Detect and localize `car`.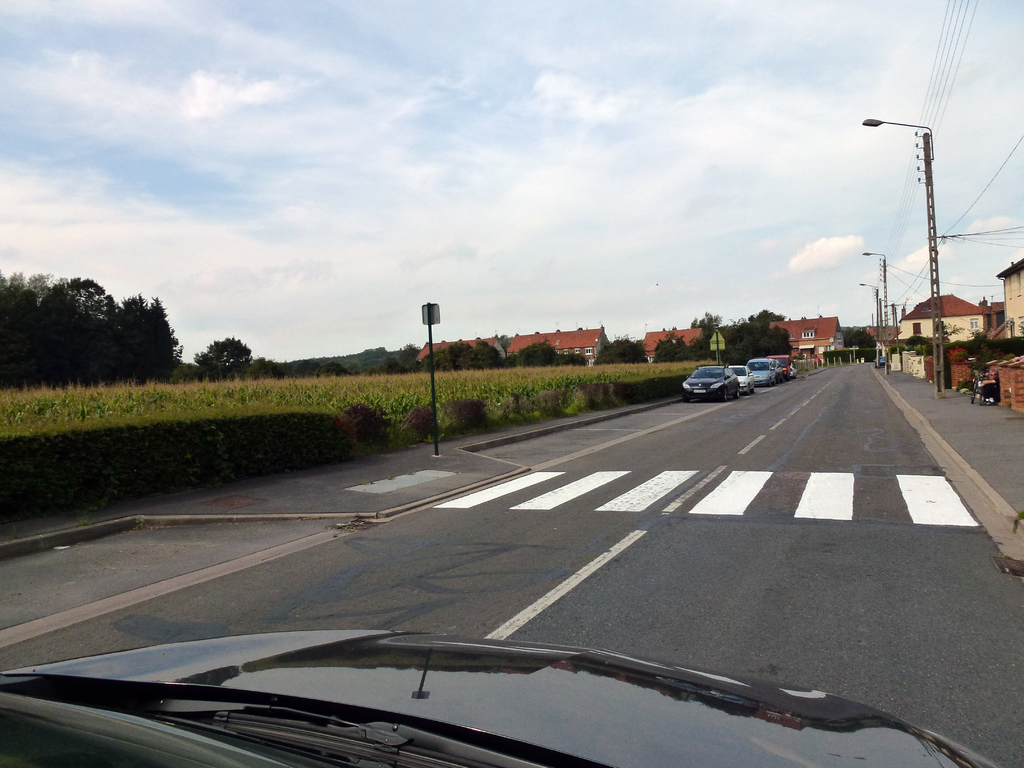
Localized at [left=682, top=362, right=740, bottom=404].
